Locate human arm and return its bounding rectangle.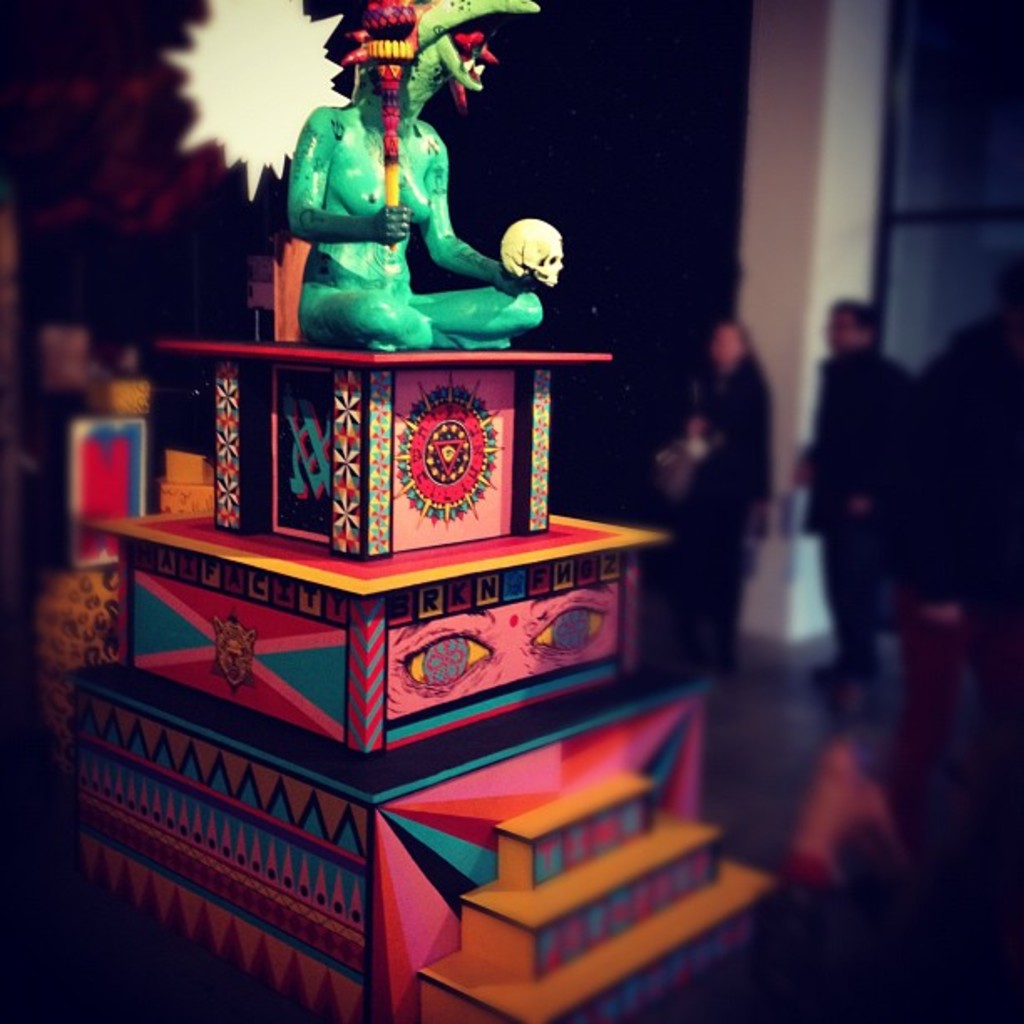
286,112,412,253.
